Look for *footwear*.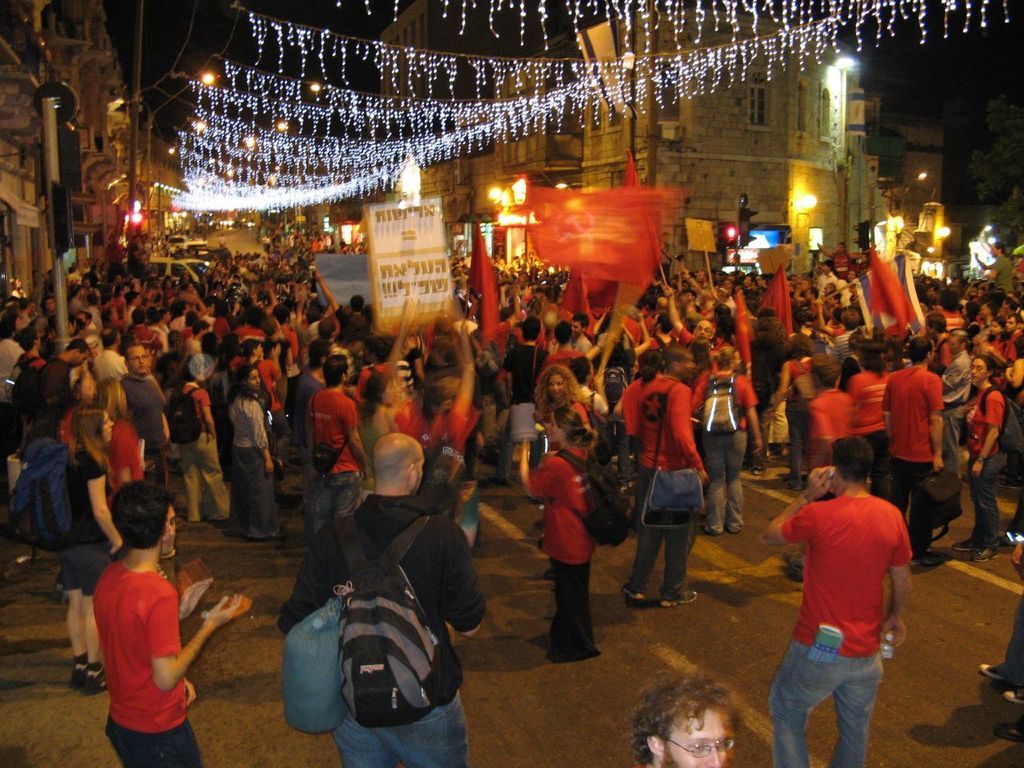
Found: locate(662, 586, 699, 606).
